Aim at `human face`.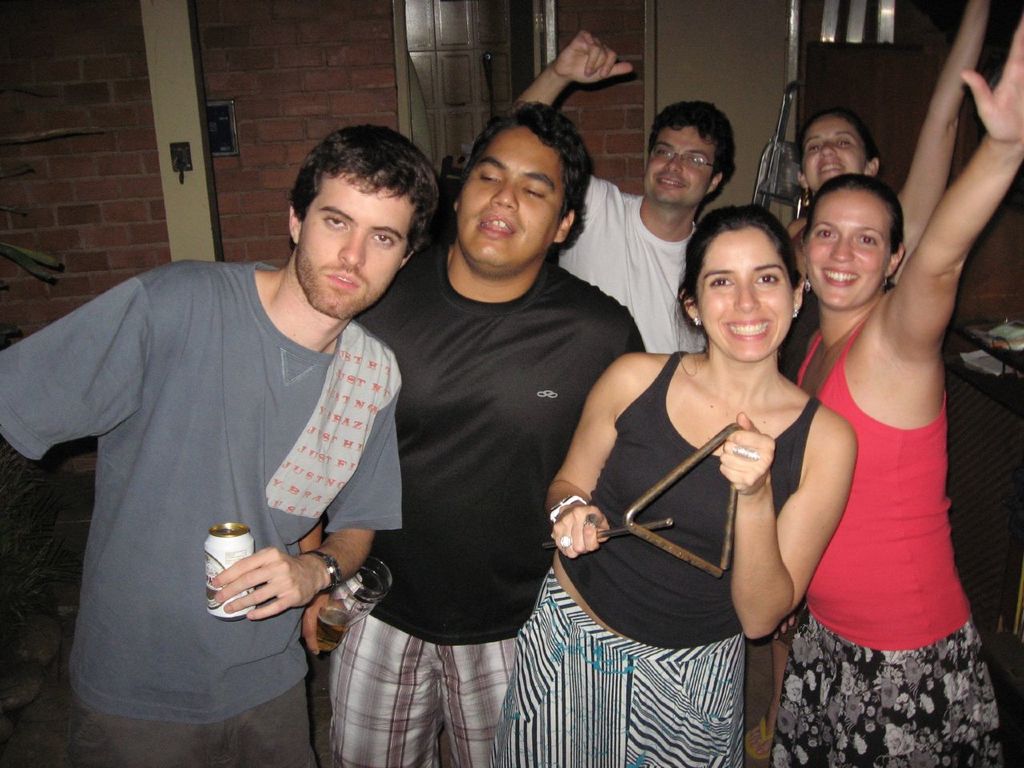
Aimed at 795/112/861/194.
